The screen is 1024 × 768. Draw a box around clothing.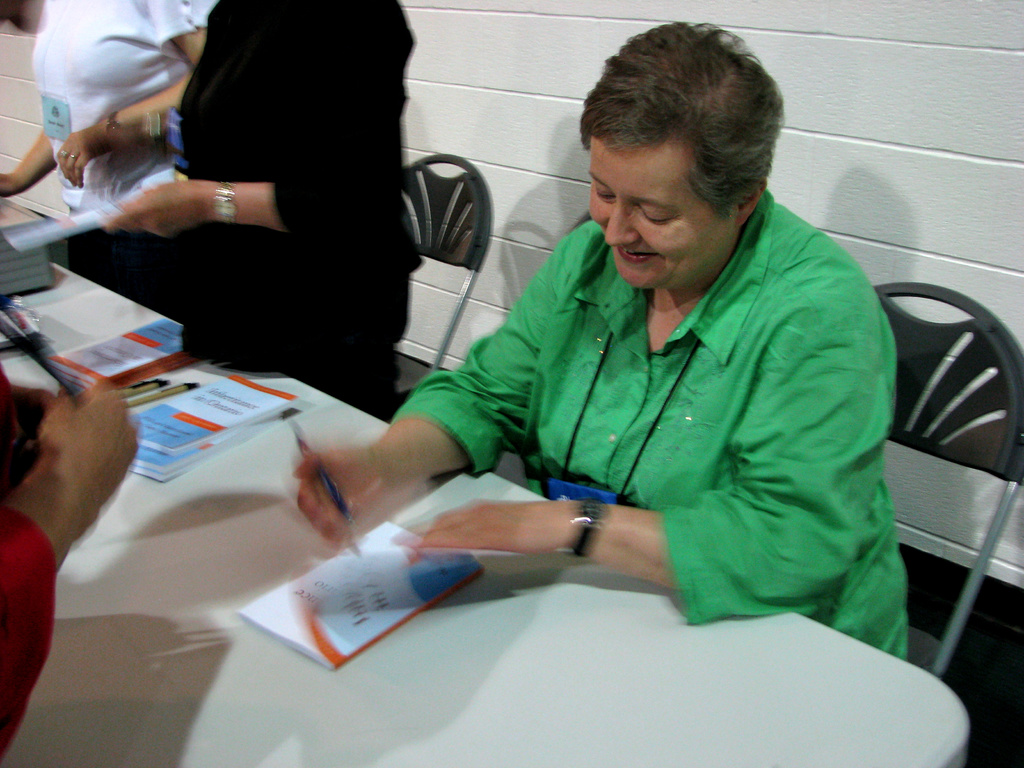
{"x1": 164, "y1": 0, "x2": 418, "y2": 426}.
